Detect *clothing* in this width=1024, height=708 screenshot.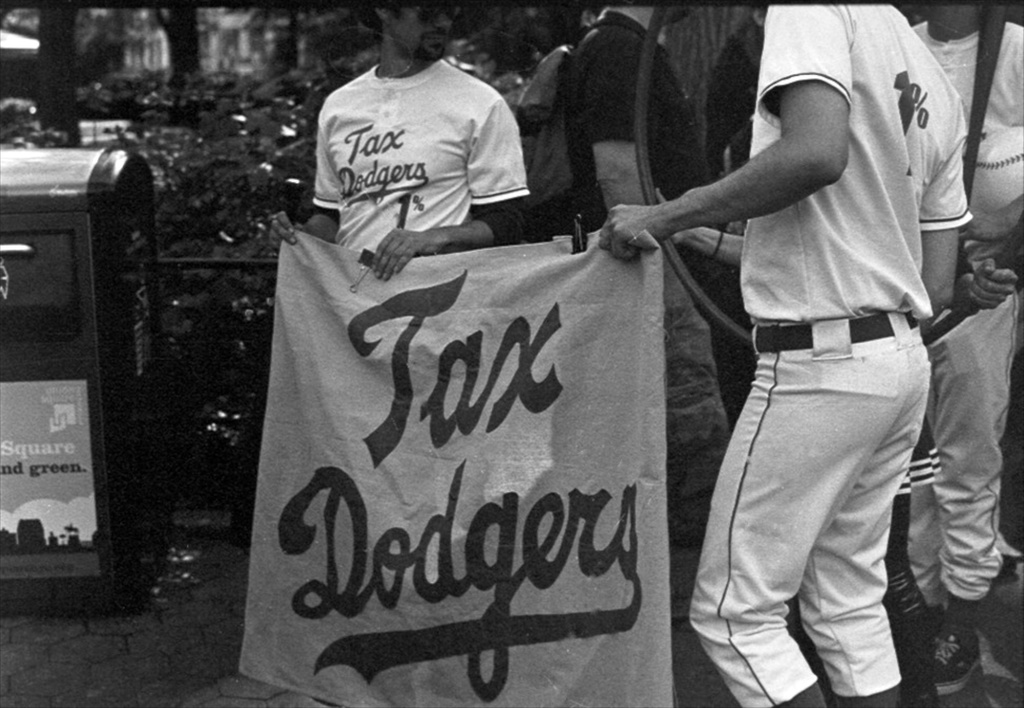
Detection: pyautogui.locateOnScreen(559, 3, 740, 500).
